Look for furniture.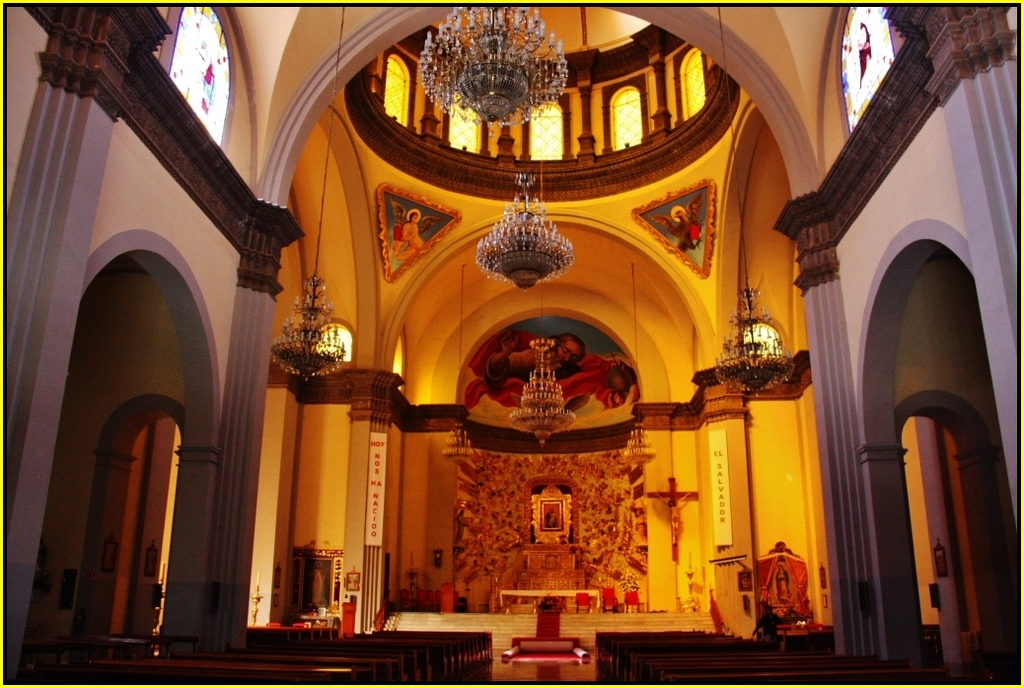
Found: <bbox>593, 628, 988, 687</bbox>.
